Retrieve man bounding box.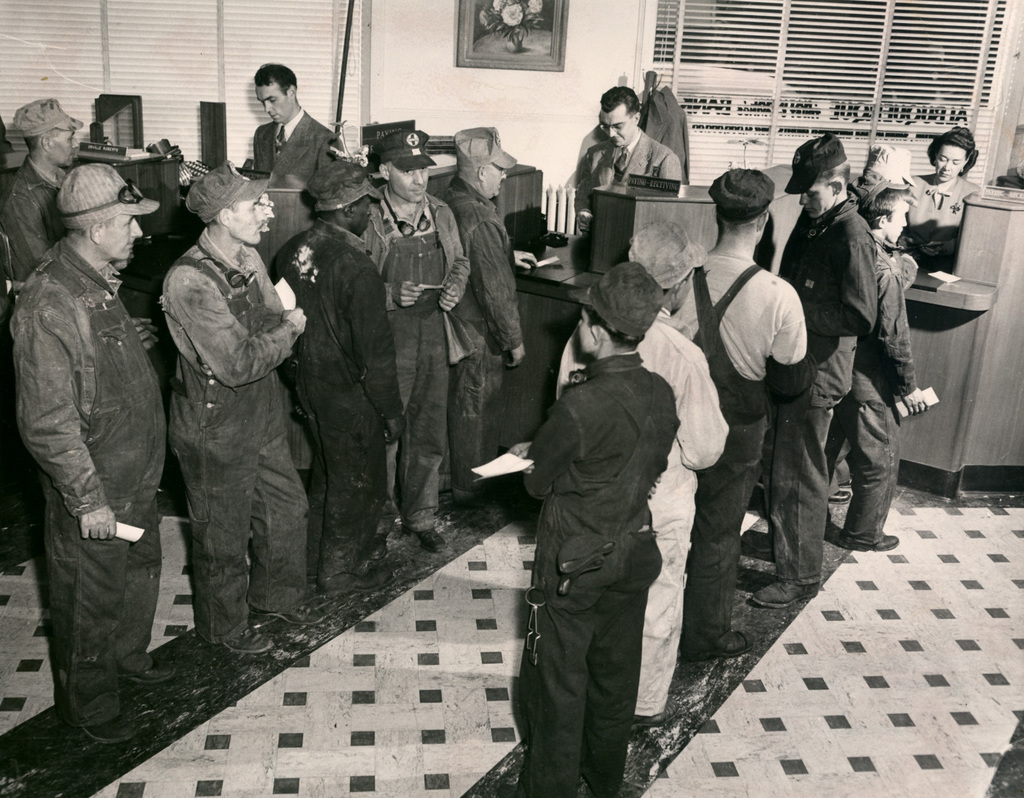
Bounding box: [357,129,477,554].
